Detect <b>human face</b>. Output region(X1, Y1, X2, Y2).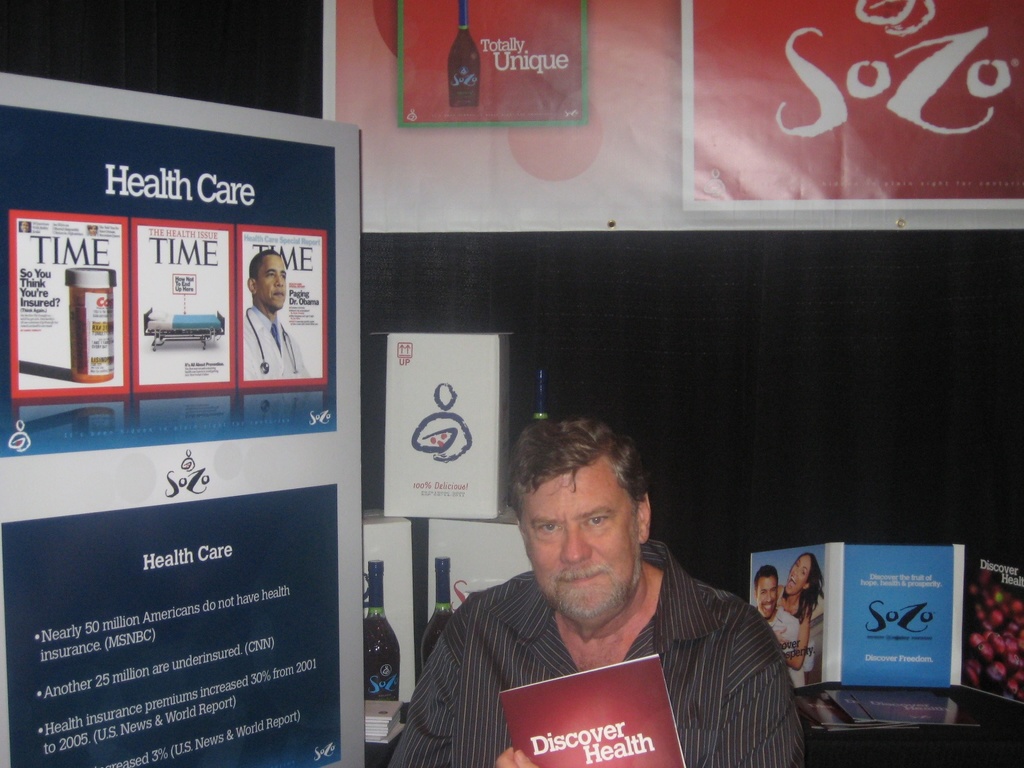
region(755, 577, 778, 621).
